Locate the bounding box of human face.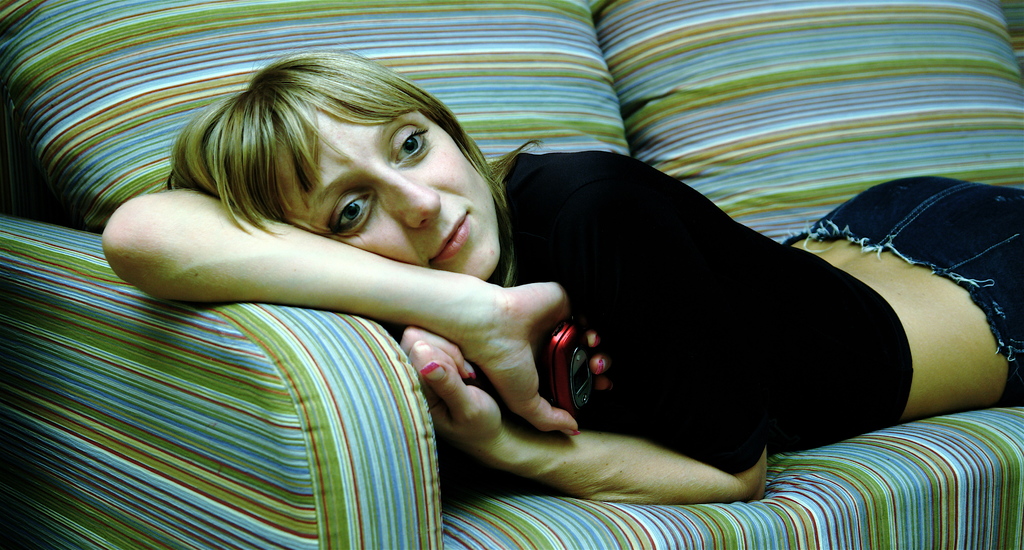
Bounding box: [276, 104, 504, 282].
